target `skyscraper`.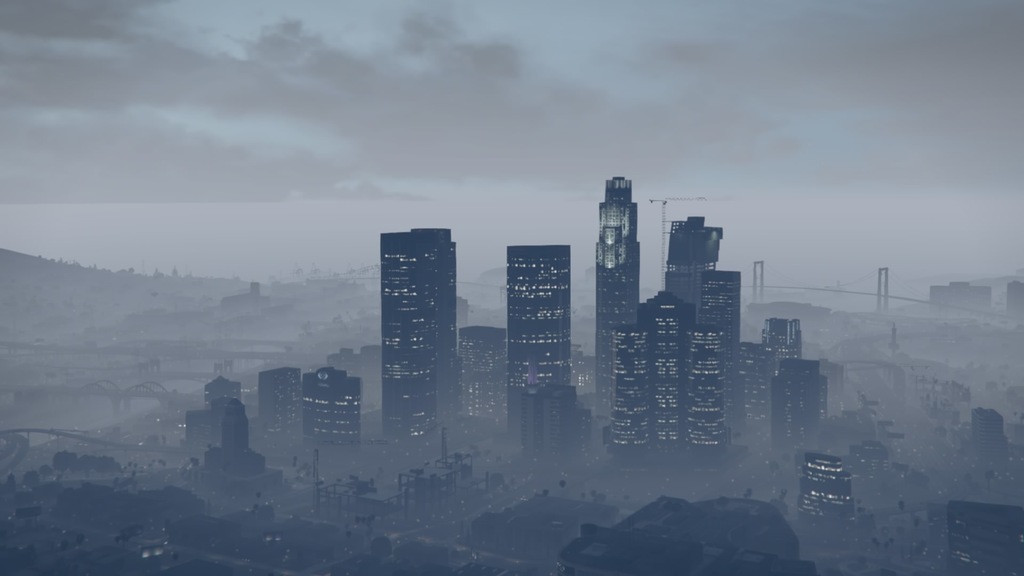
Target region: x1=383, y1=225, x2=459, y2=452.
